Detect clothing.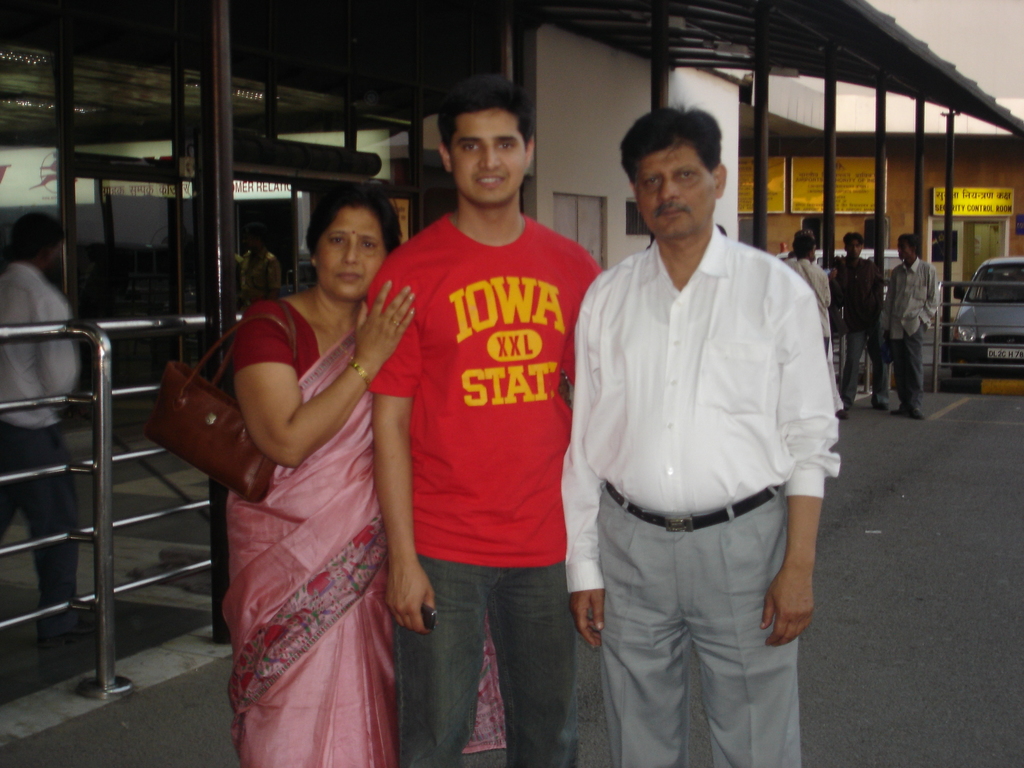
Detected at 532, 213, 836, 767.
